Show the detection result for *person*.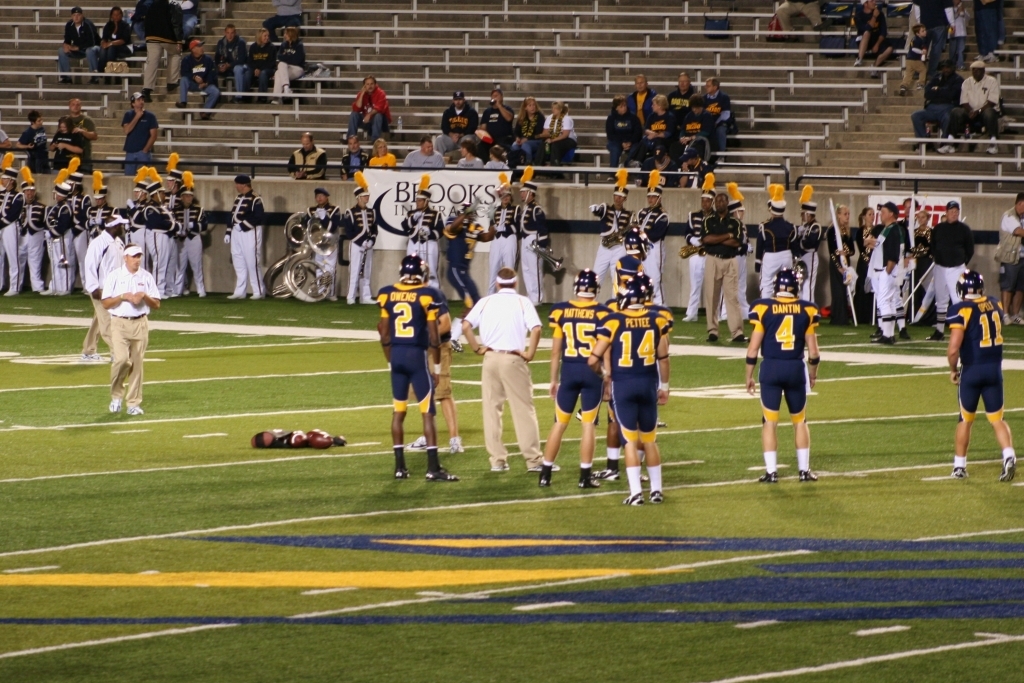
BBox(744, 268, 821, 479).
